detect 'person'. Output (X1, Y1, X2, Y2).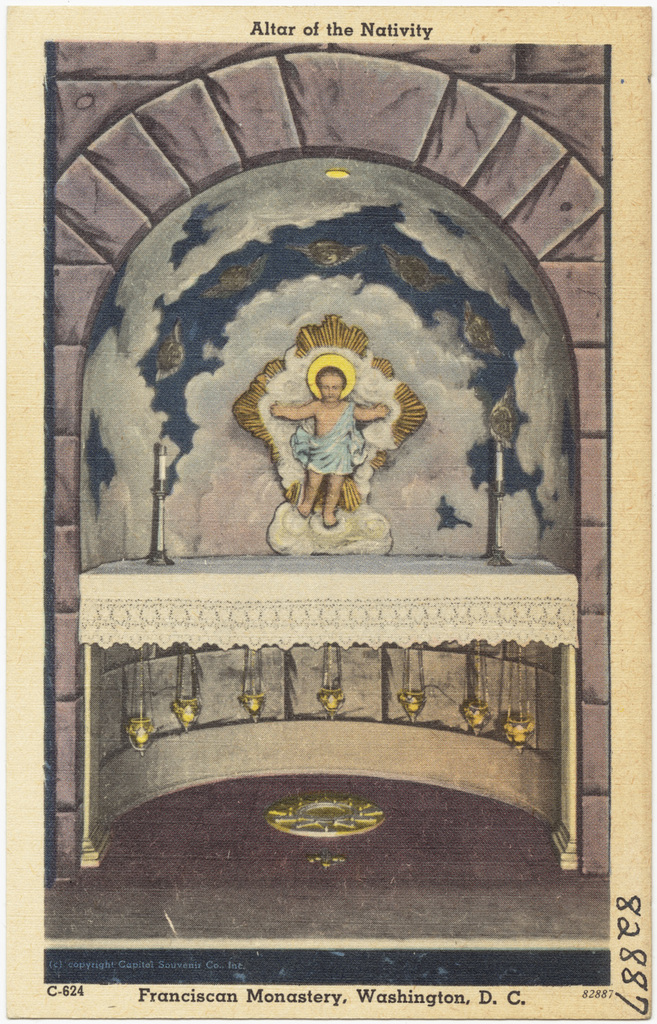
(264, 321, 406, 560).
